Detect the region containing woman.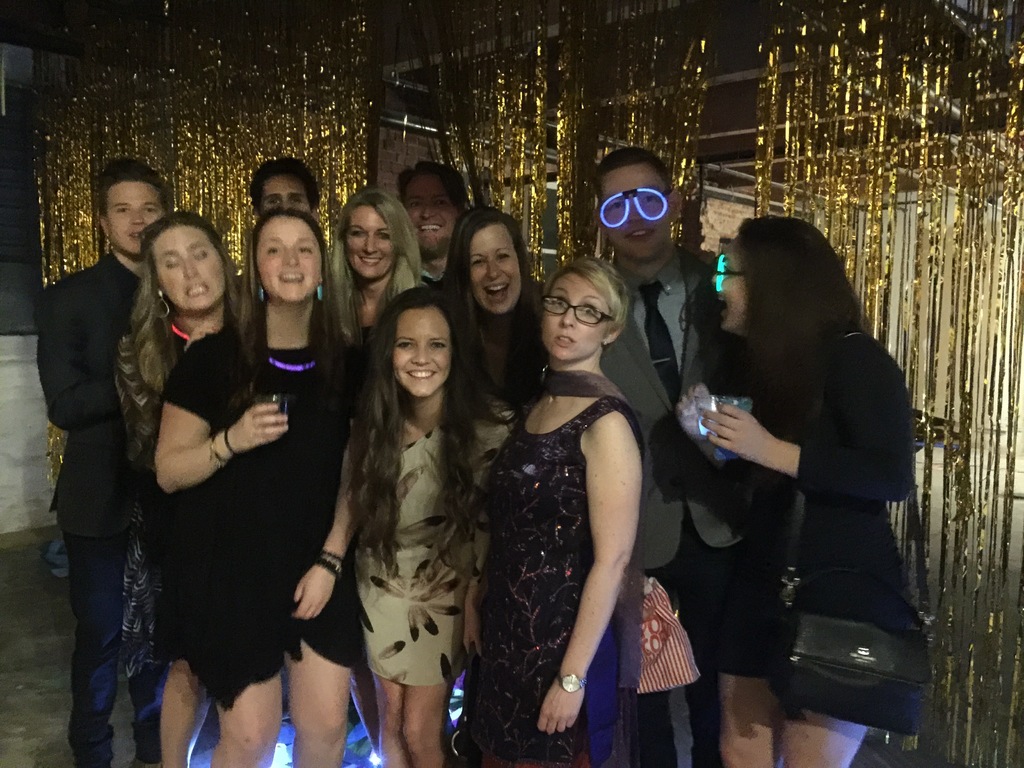
[x1=462, y1=257, x2=652, y2=767].
